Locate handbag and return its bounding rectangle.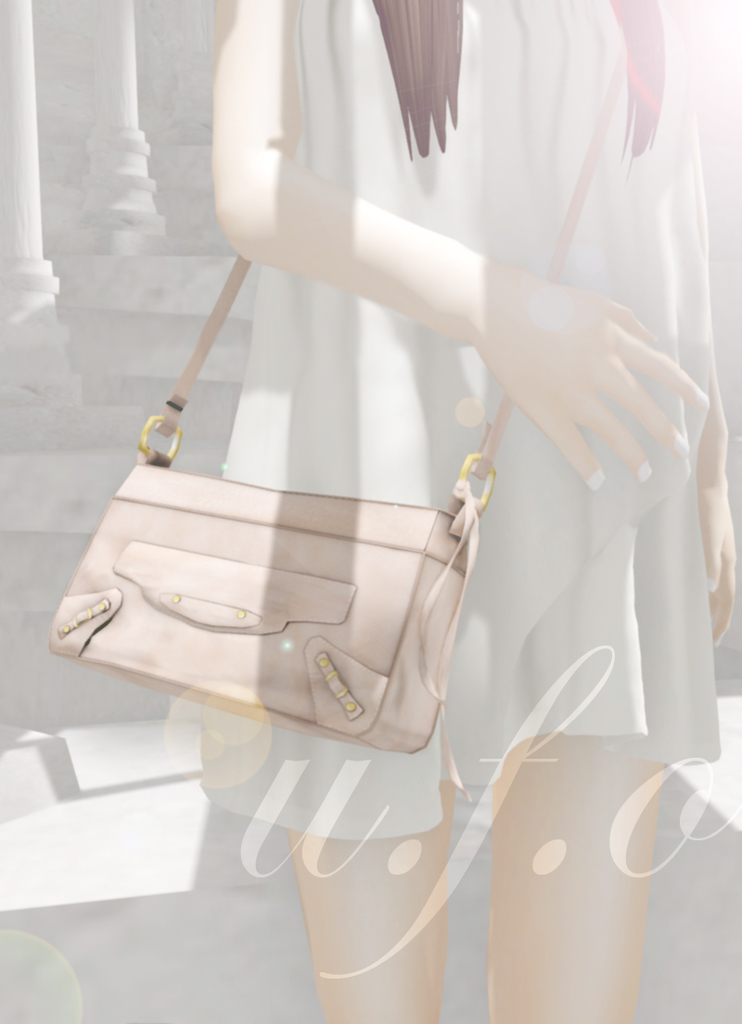
bbox=[49, 48, 629, 758].
